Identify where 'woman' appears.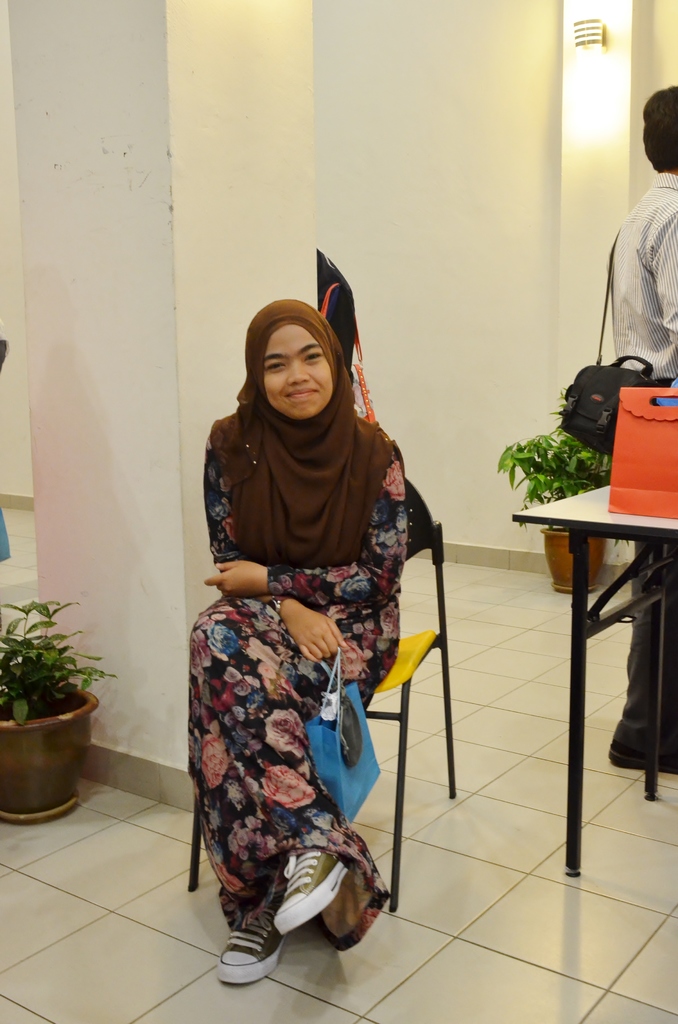
Appears at bbox(179, 295, 405, 997).
